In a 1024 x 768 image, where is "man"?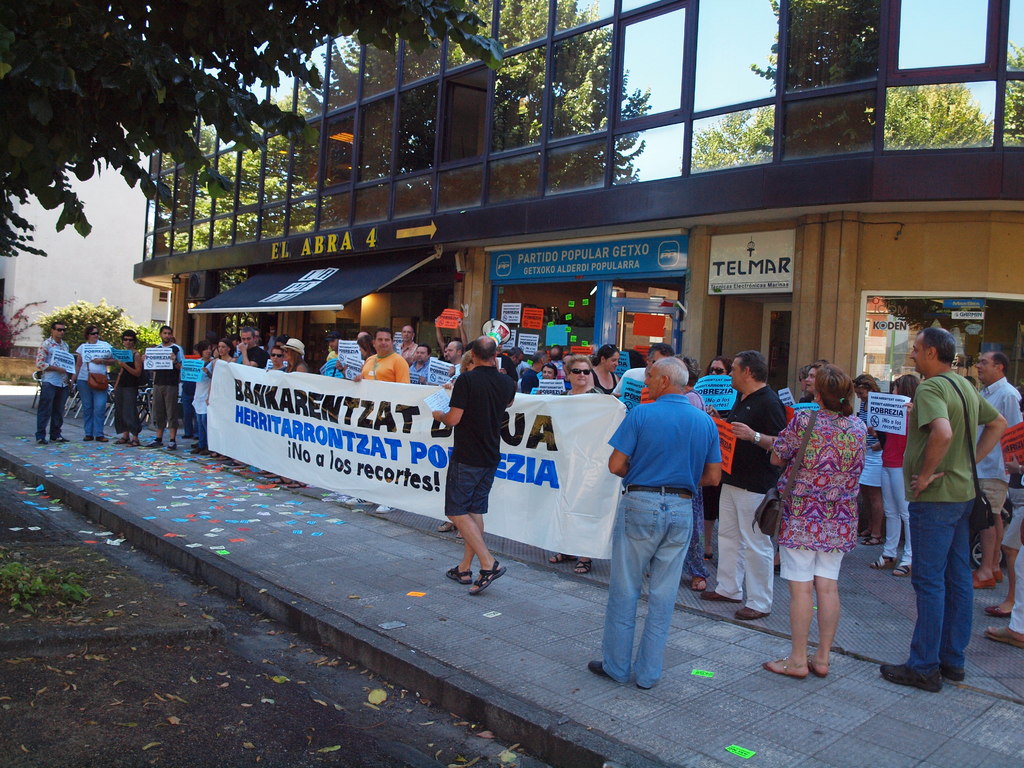
x1=231 y1=328 x2=266 y2=364.
